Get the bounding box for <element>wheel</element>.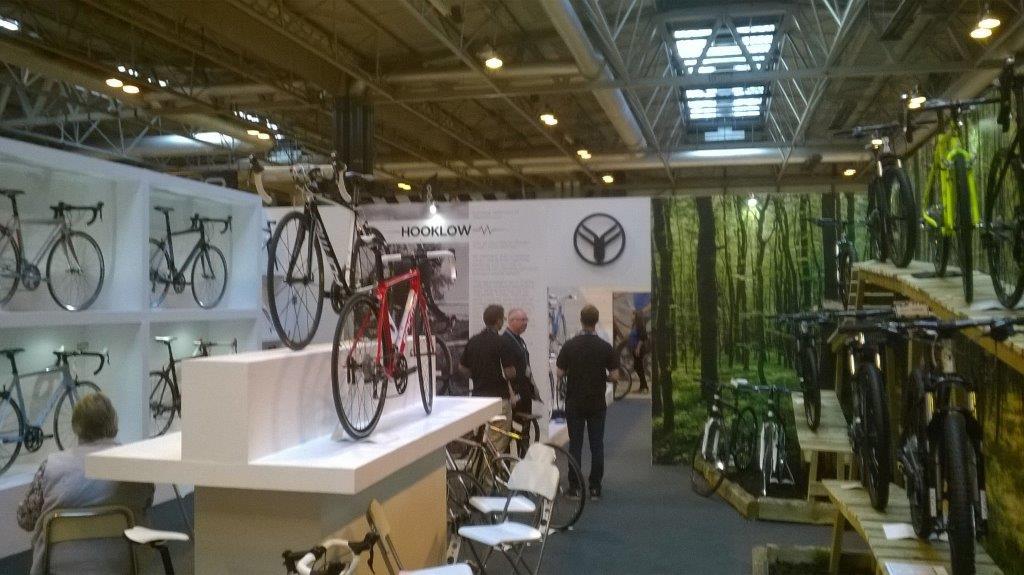
box=[0, 225, 21, 307].
